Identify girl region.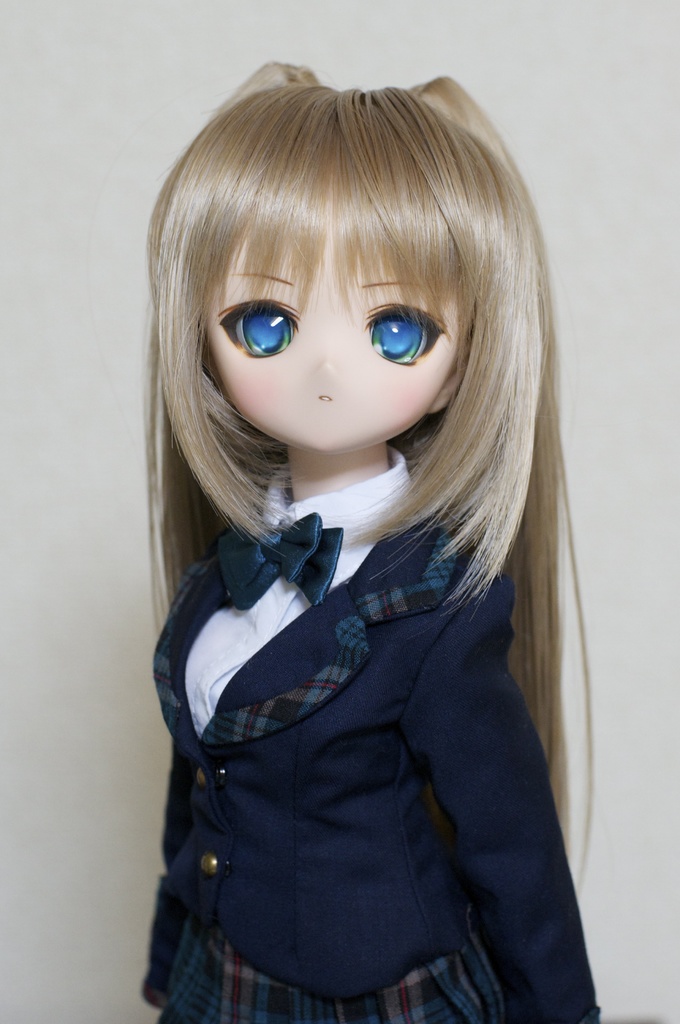
Region: pyautogui.locateOnScreen(147, 43, 603, 1023).
